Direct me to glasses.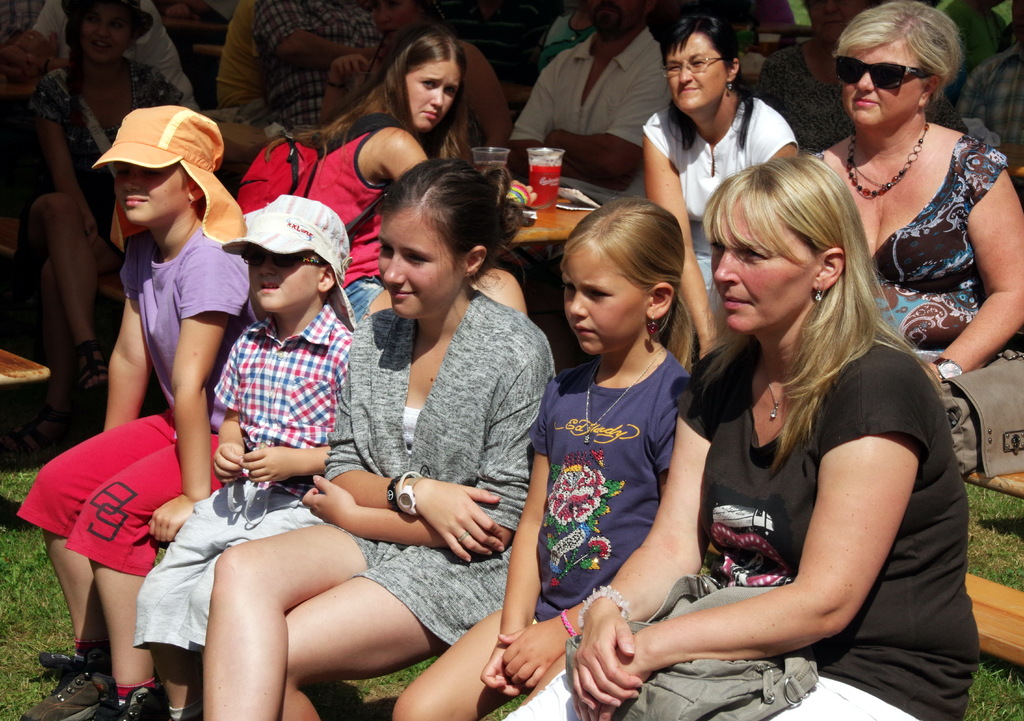
Direction: pyautogui.locateOnScreen(660, 53, 727, 80).
